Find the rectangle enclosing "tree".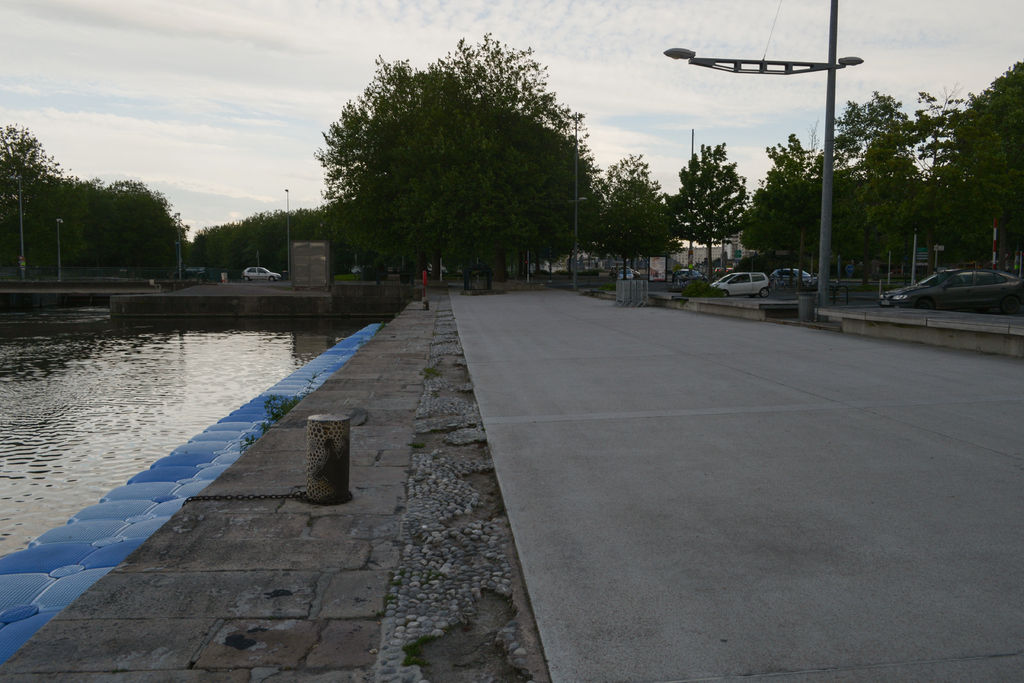
x1=678 y1=135 x2=746 y2=270.
